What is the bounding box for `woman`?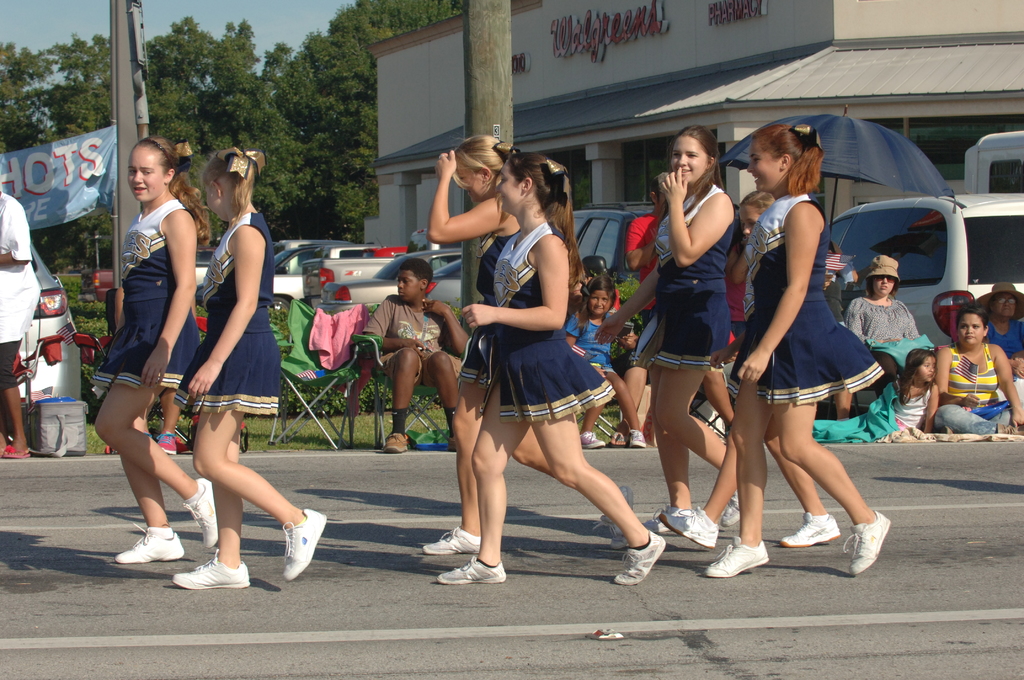
pyautogui.locateOnScreen(588, 123, 739, 533).
